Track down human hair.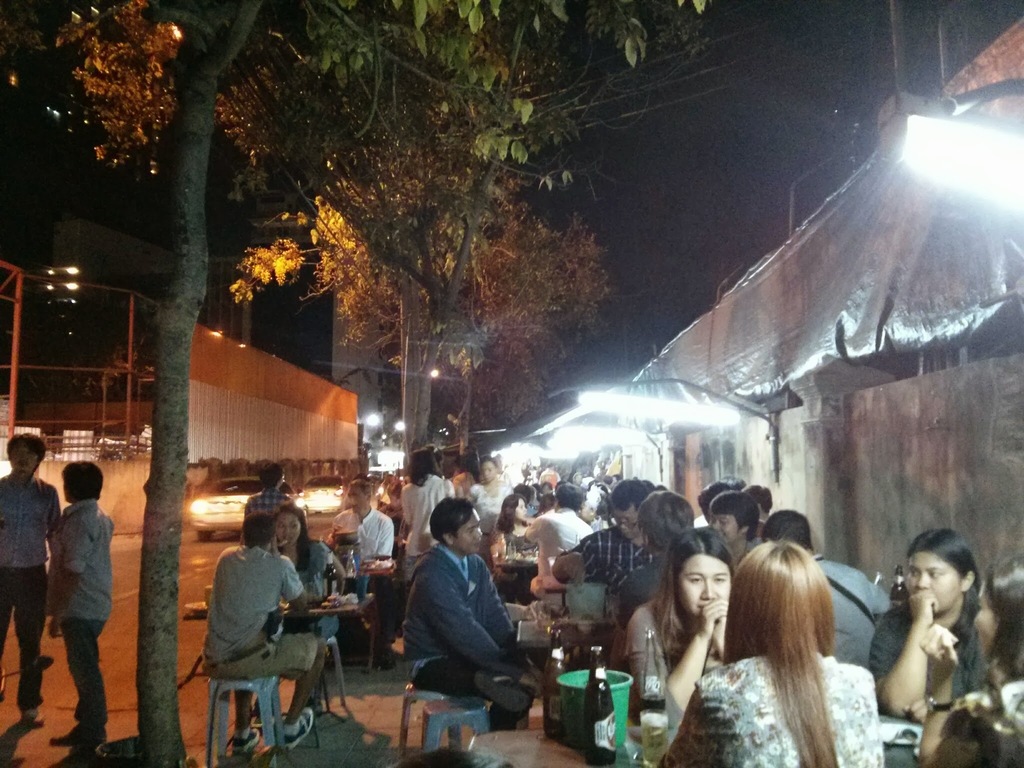
Tracked to 744 483 771 516.
